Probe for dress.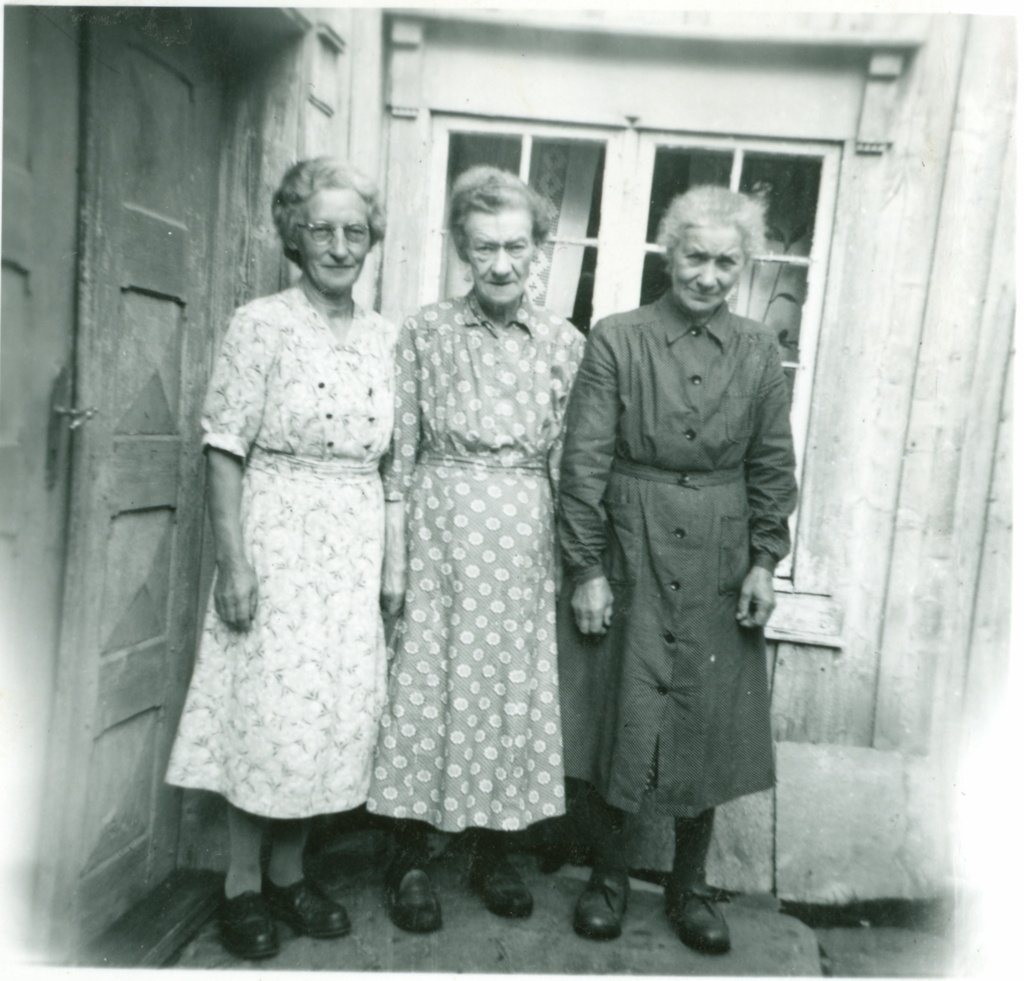
Probe result: 161:281:397:813.
